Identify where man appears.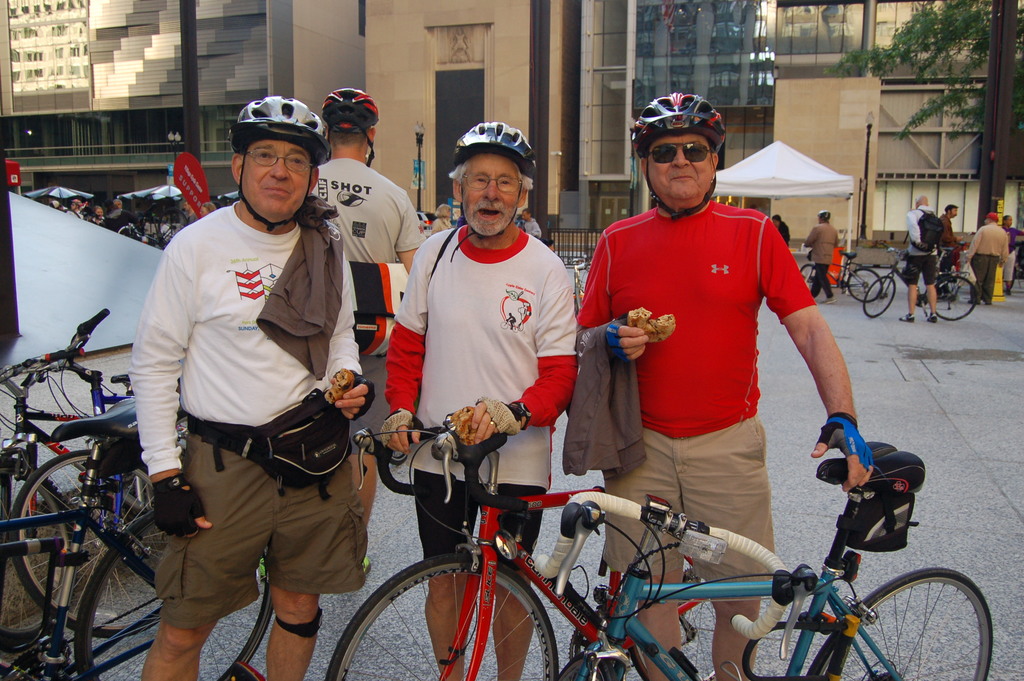
Appears at (left=970, top=206, right=1012, bottom=306).
